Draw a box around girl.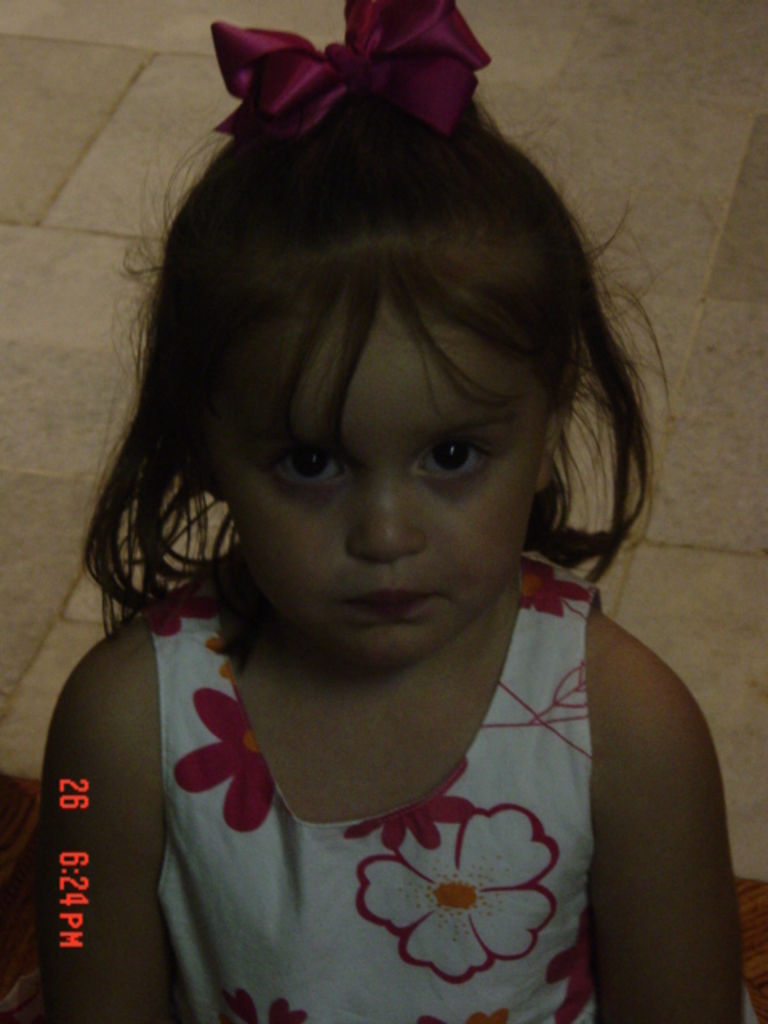
box=[32, 83, 744, 1022].
